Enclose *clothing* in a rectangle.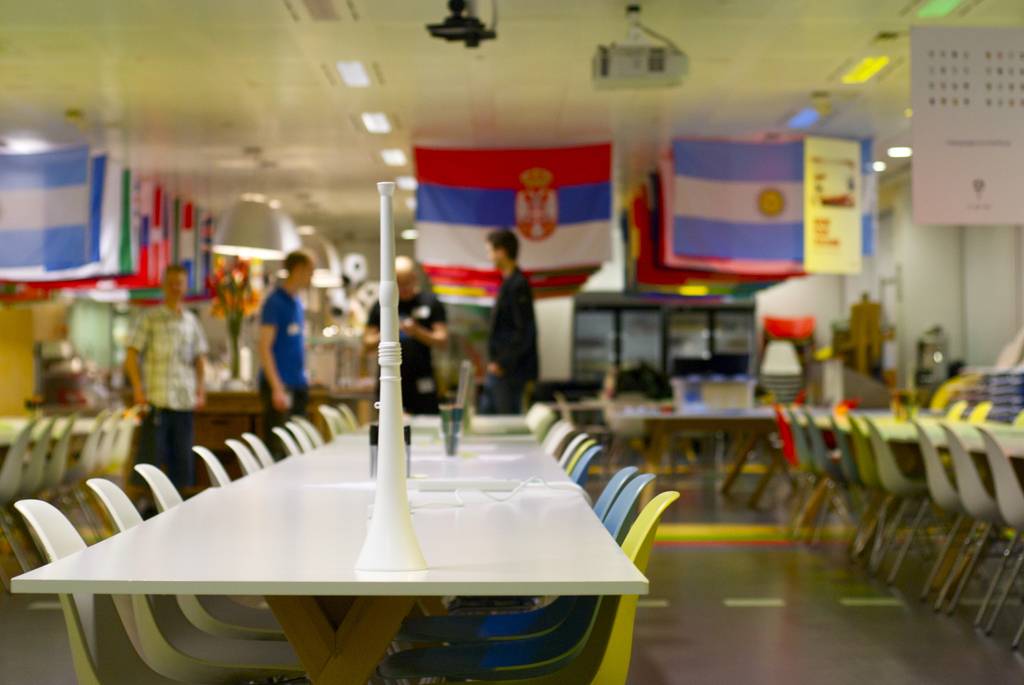
rect(242, 275, 308, 414).
